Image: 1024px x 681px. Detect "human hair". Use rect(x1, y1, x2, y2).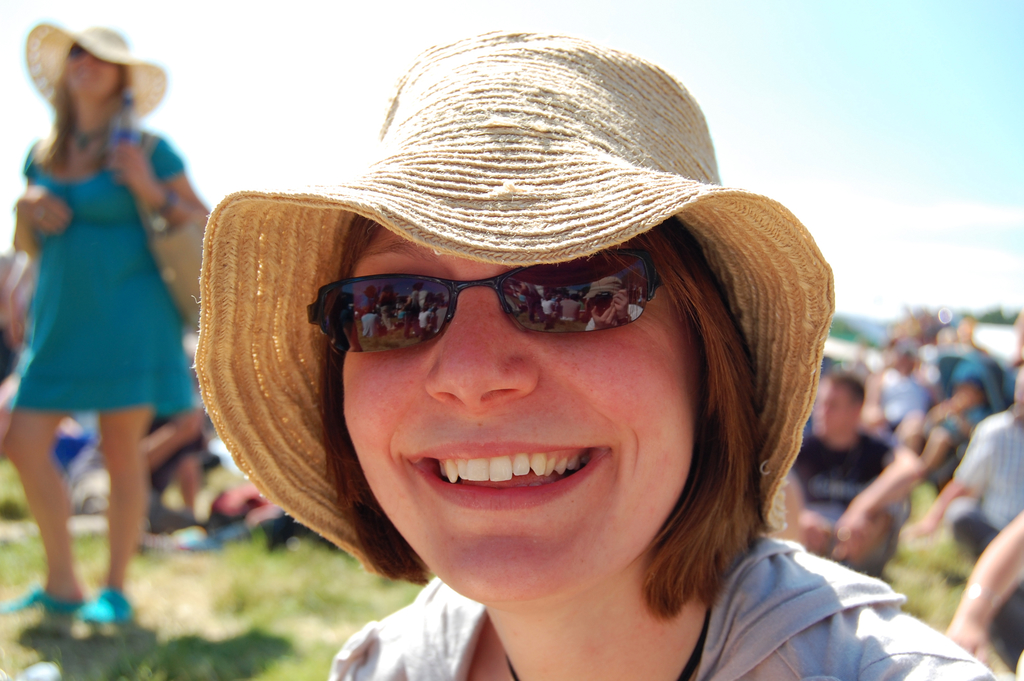
rect(317, 216, 776, 627).
